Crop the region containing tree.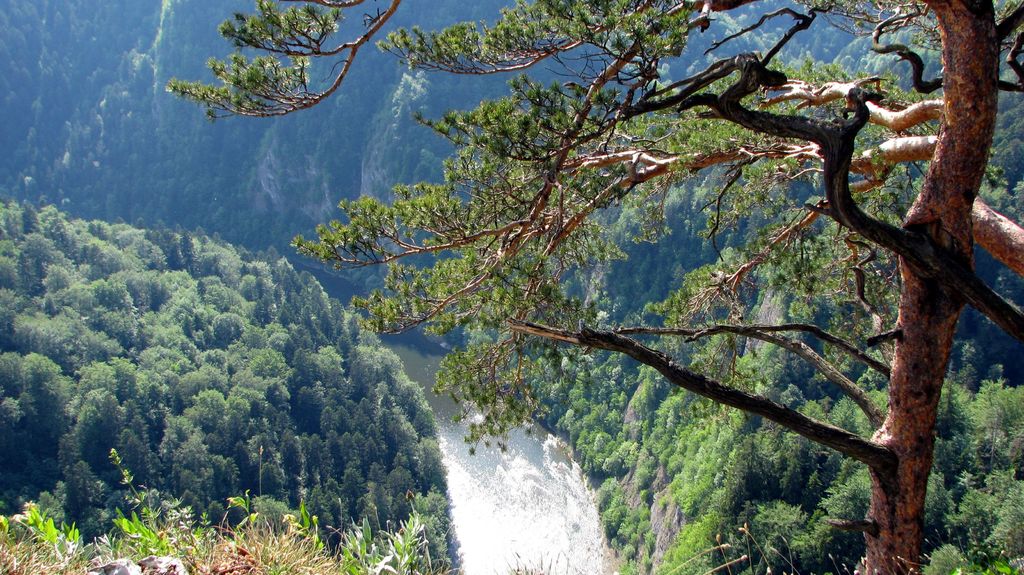
Crop region: bbox=(79, 362, 124, 414).
